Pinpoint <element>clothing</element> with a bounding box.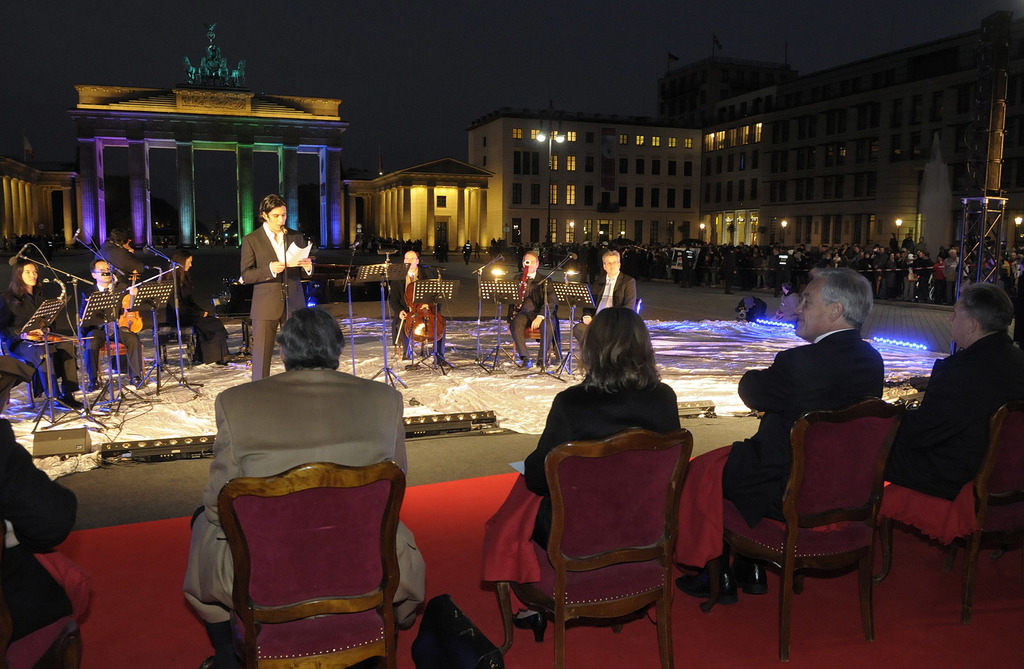
bbox=[184, 363, 435, 630].
